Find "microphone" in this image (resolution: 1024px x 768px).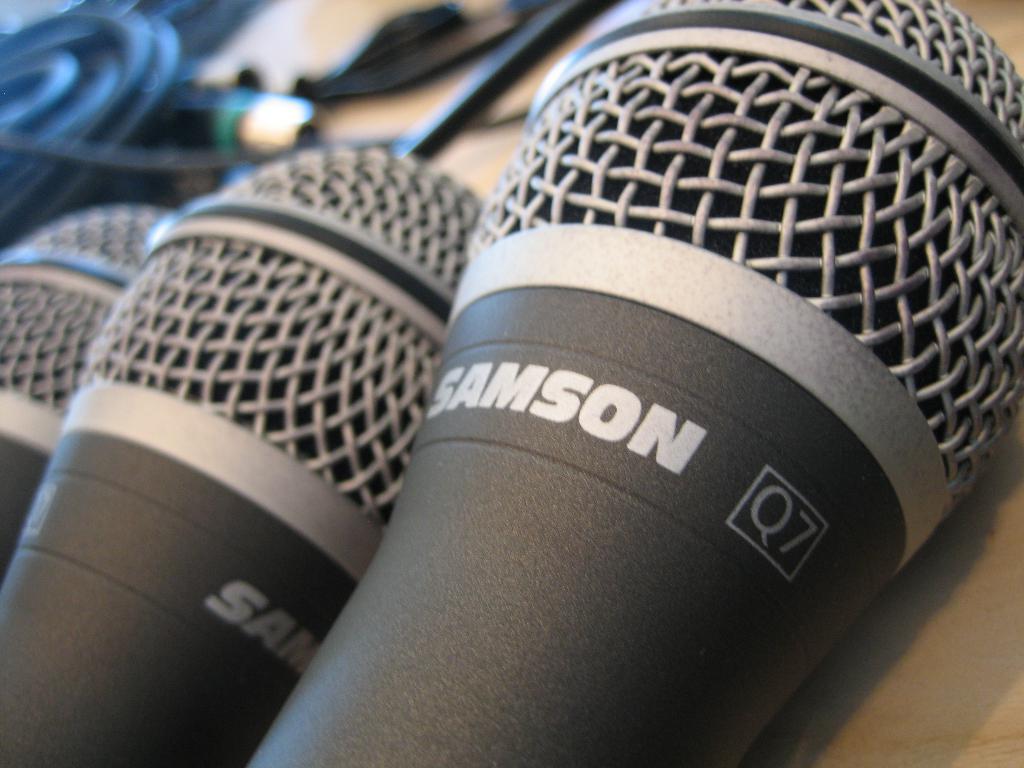
243:0:1023:767.
